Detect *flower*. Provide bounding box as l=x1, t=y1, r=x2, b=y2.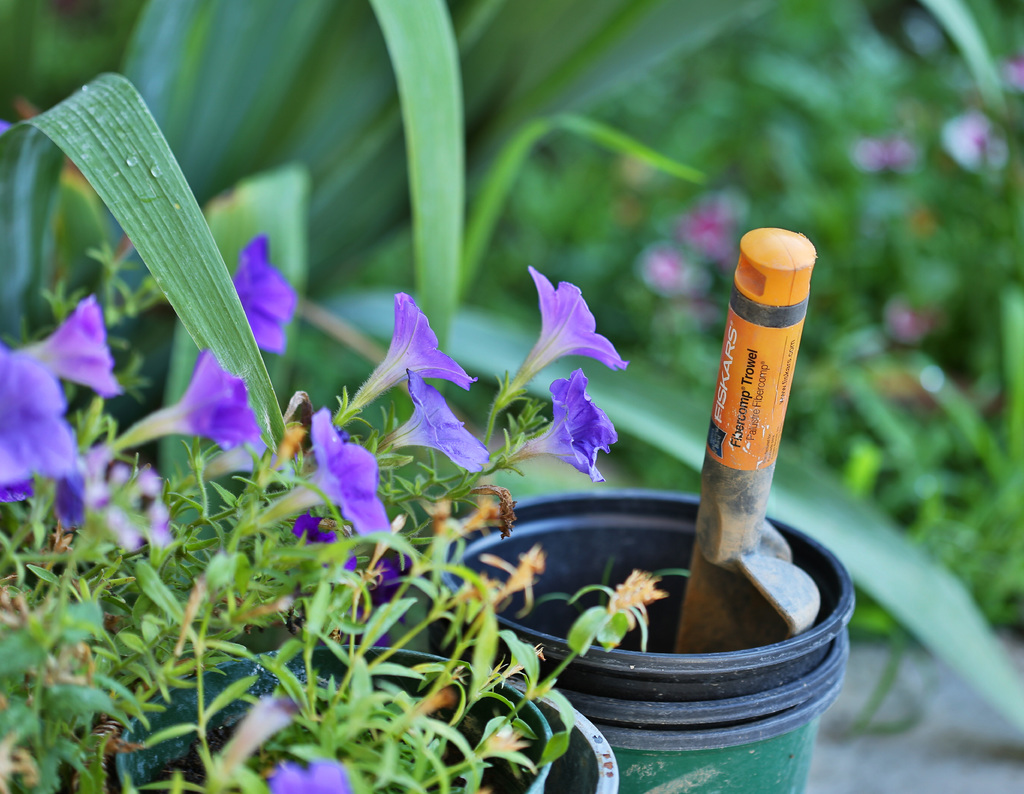
l=83, t=446, r=168, b=551.
